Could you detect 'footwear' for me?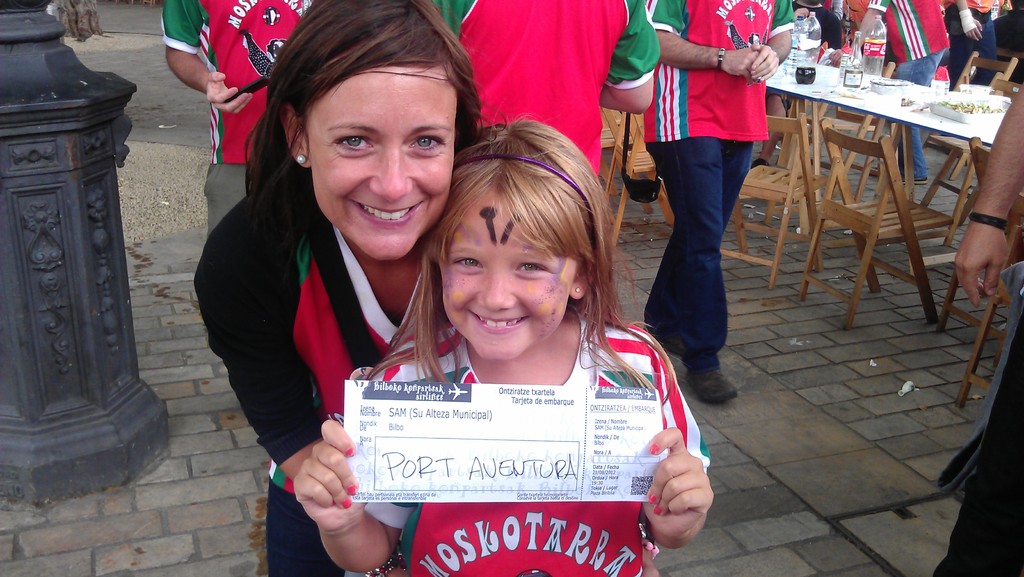
Detection result: <box>687,350,743,404</box>.
